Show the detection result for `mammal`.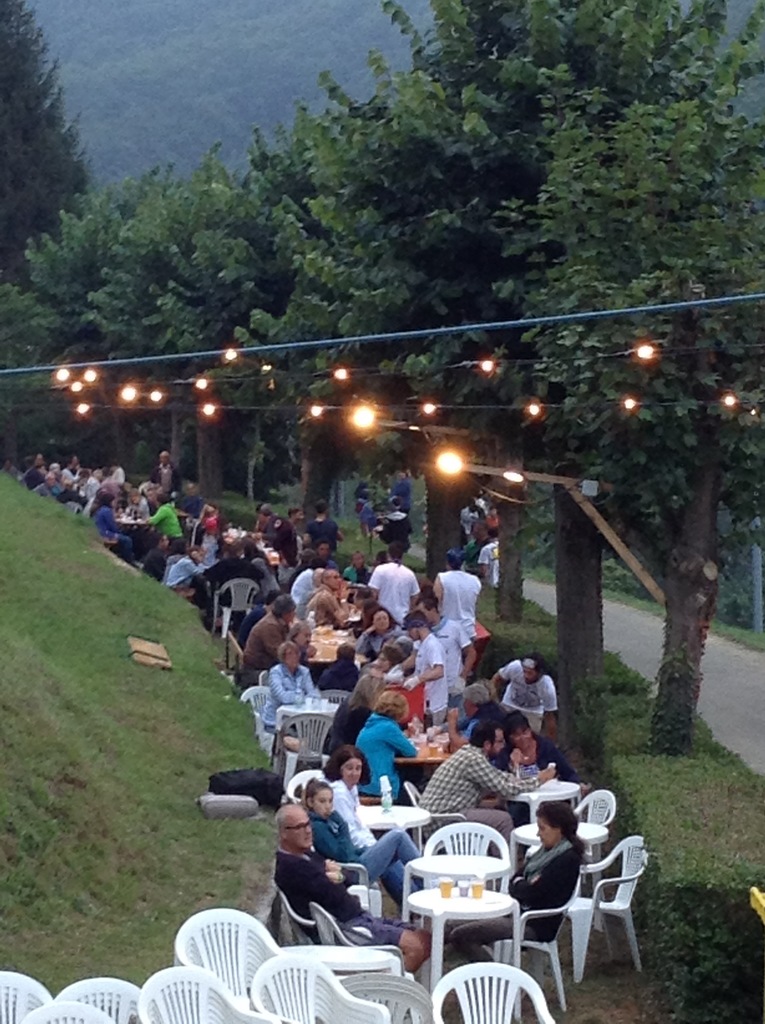
391,616,445,721.
